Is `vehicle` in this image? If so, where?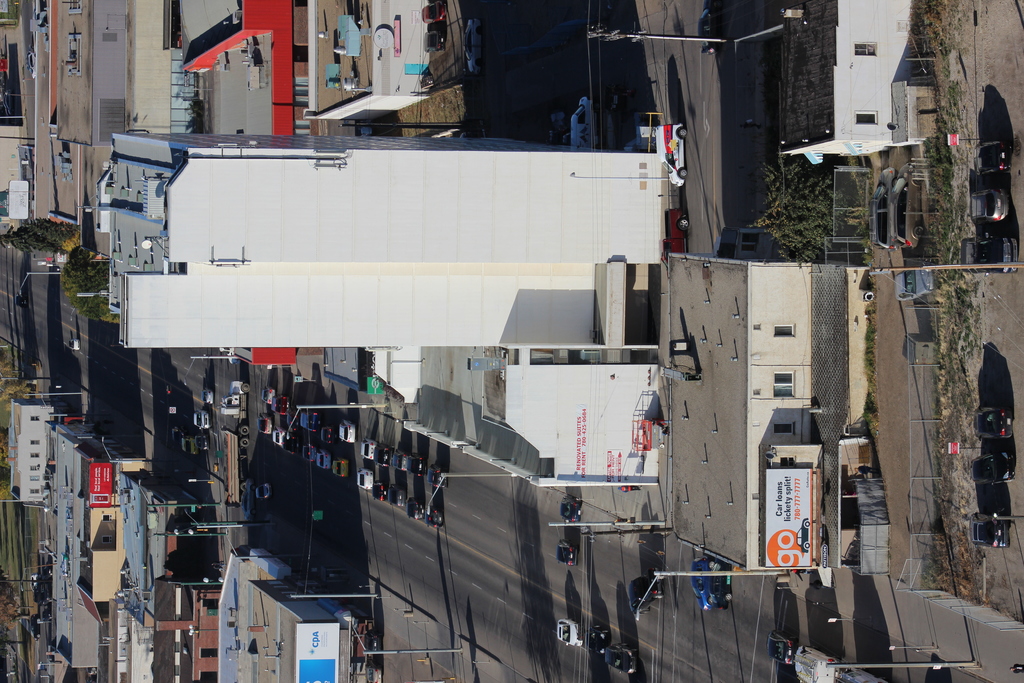
Yes, at x1=65 y1=338 x2=81 y2=352.
